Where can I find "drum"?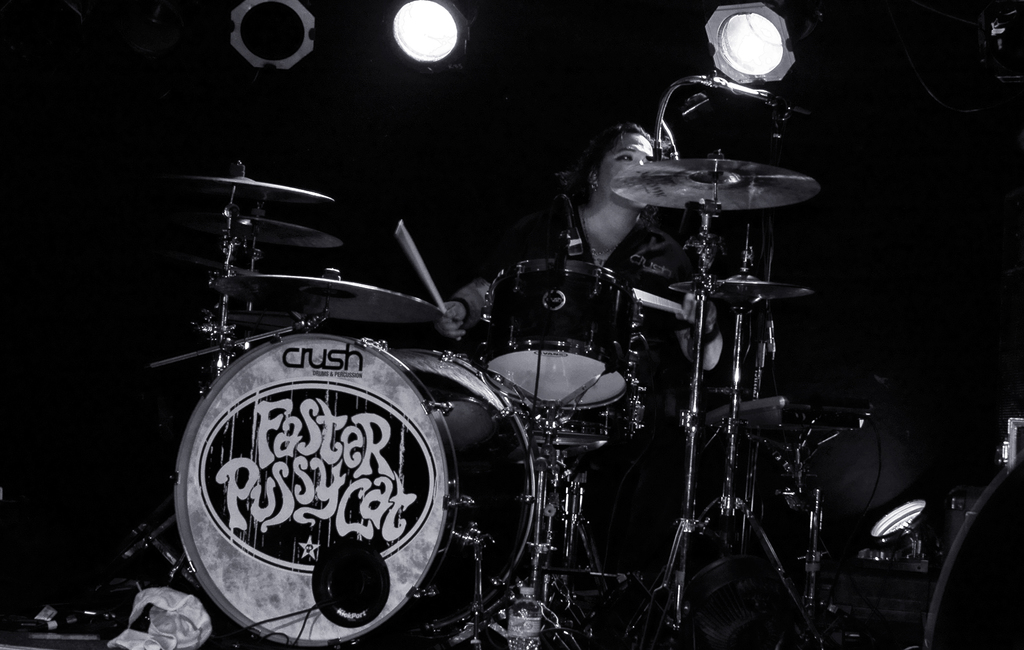
You can find it at crop(166, 330, 542, 649).
